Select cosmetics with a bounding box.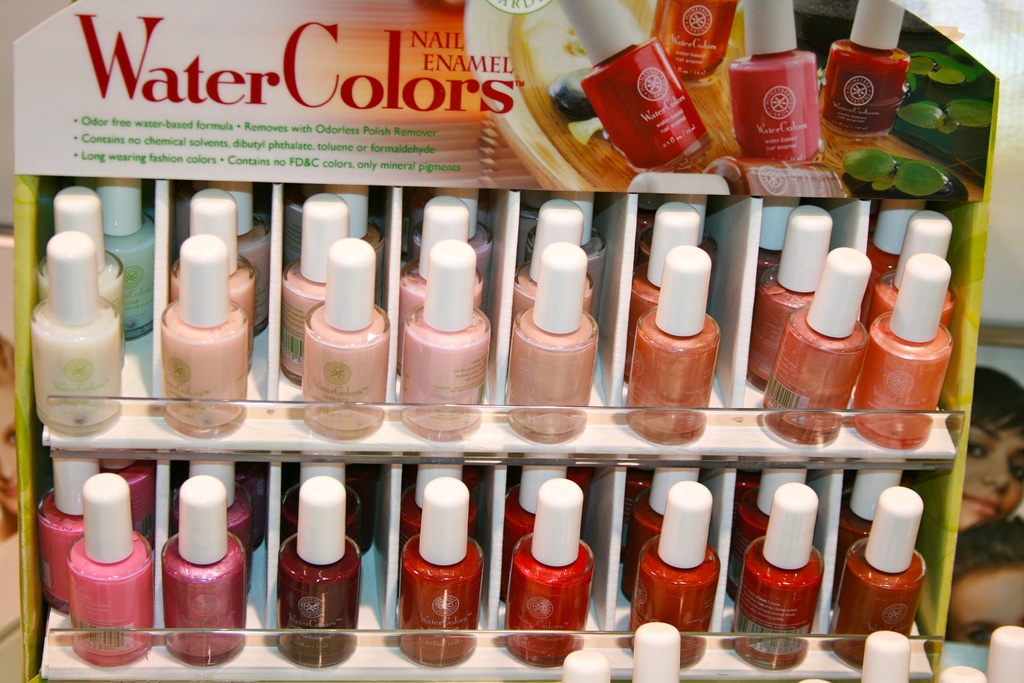
(397,188,490,377).
